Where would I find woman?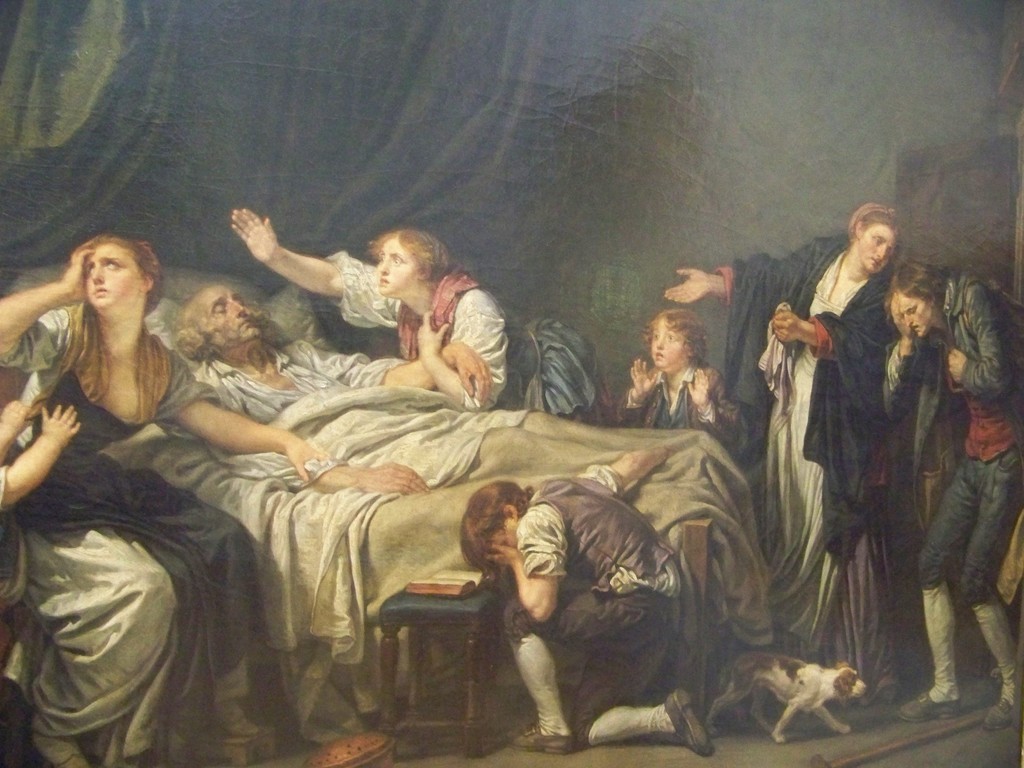
At (223,201,609,422).
